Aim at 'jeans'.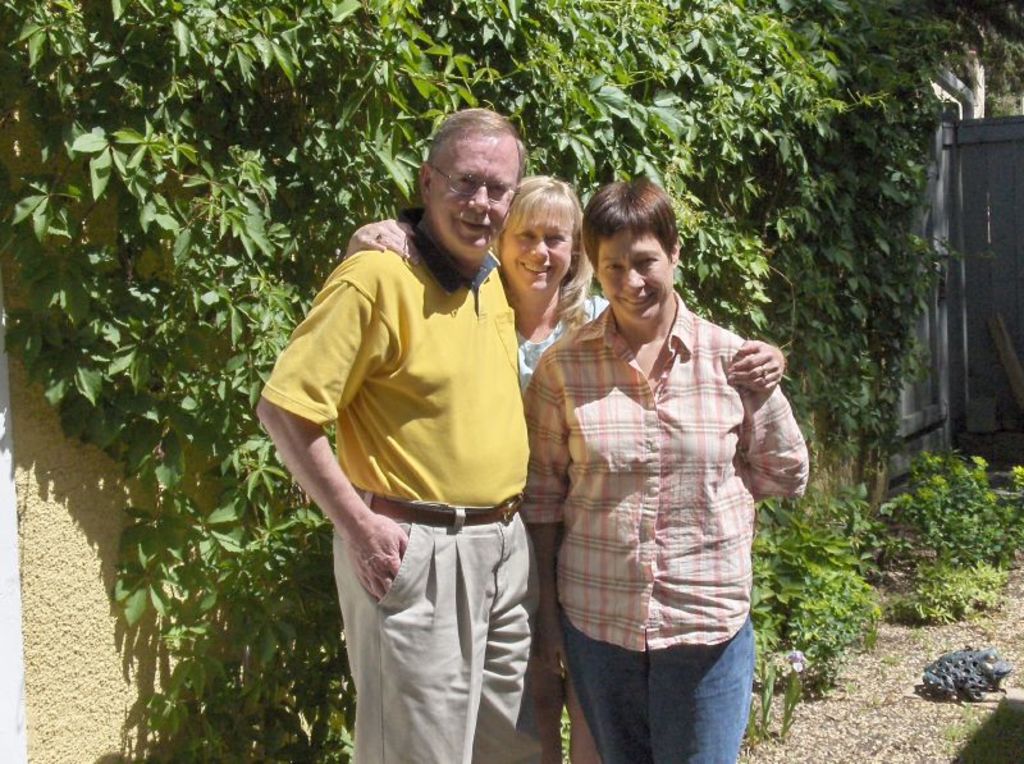
Aimed at detection(562, 614, 768, 746).
